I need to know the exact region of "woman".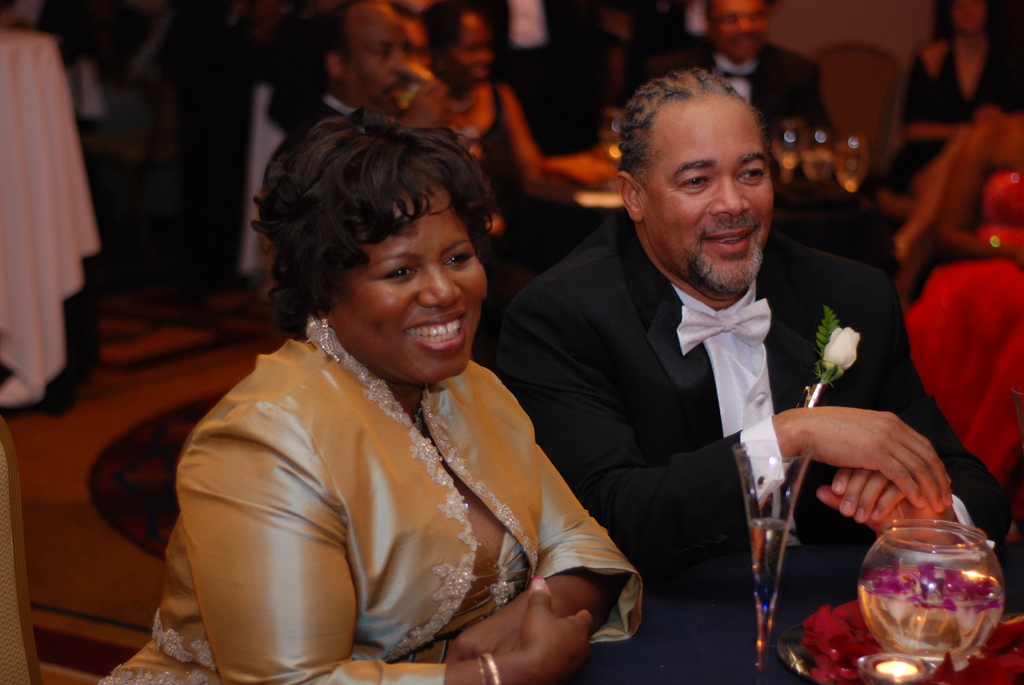
Region: 147/116/637/673.
